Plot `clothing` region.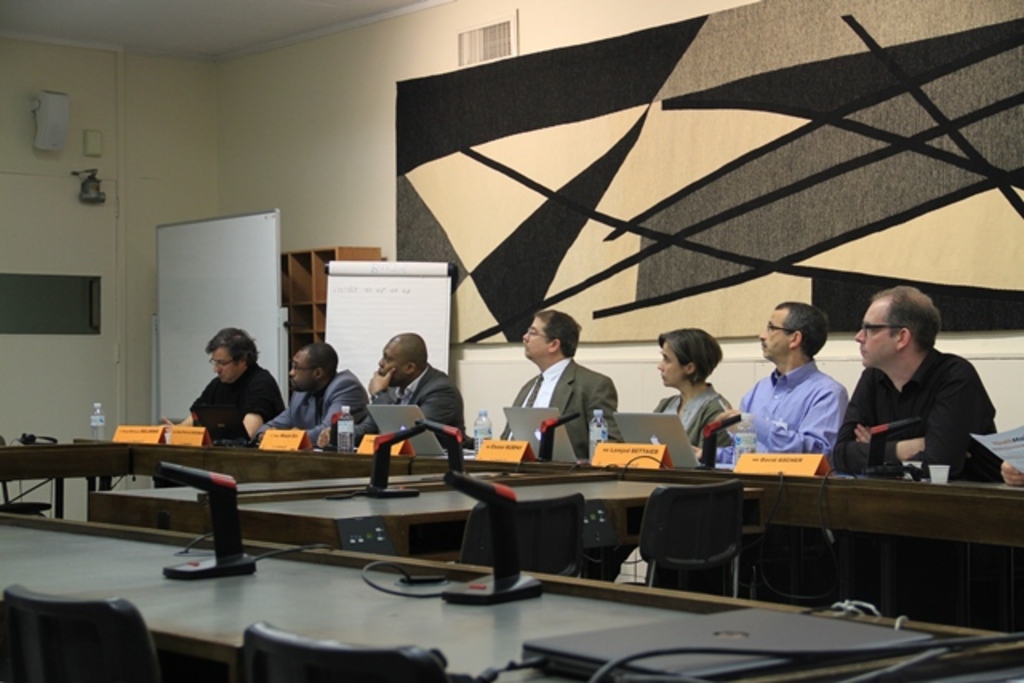
Plotted at [493,357,622,457].
